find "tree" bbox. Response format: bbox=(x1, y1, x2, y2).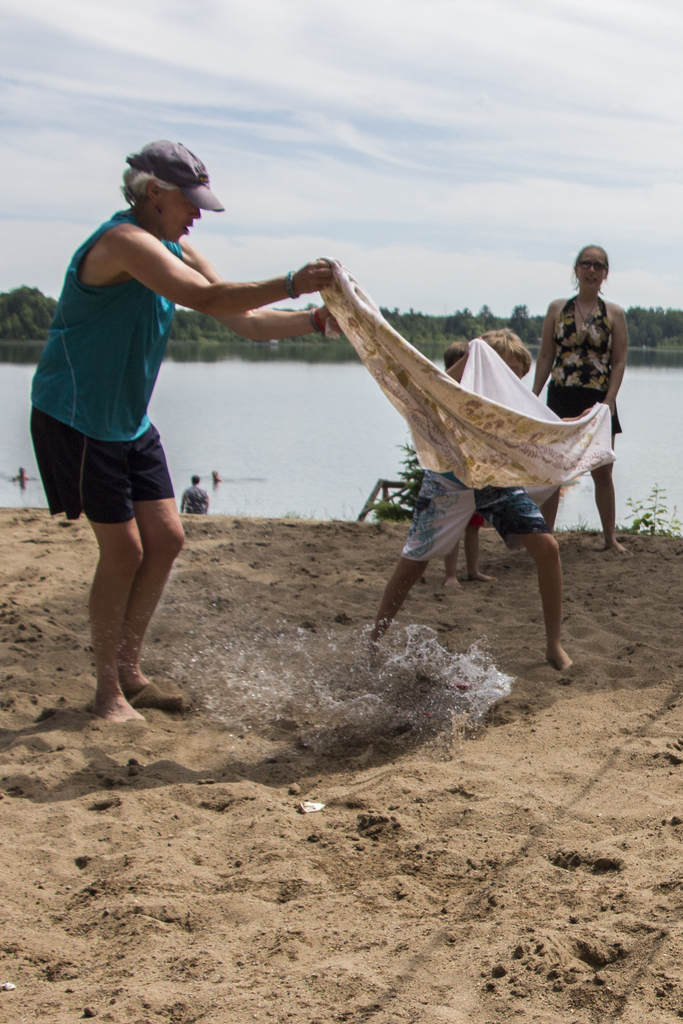
bbox=(618, 305, 682, 347).
